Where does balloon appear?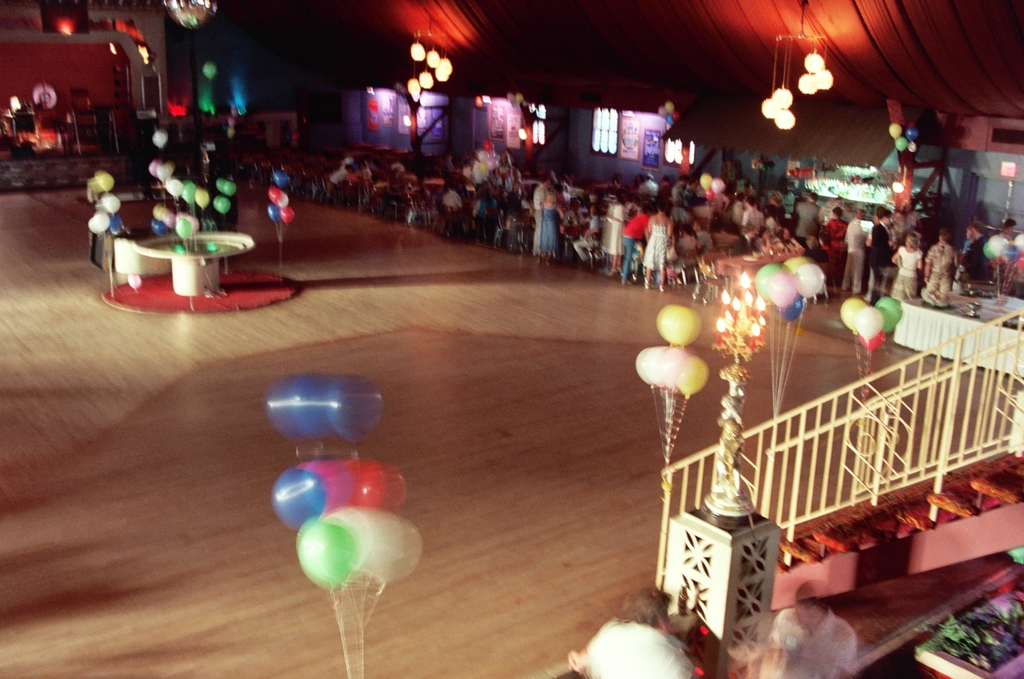
Appears at bbox=(268, 186, 283, 200).
